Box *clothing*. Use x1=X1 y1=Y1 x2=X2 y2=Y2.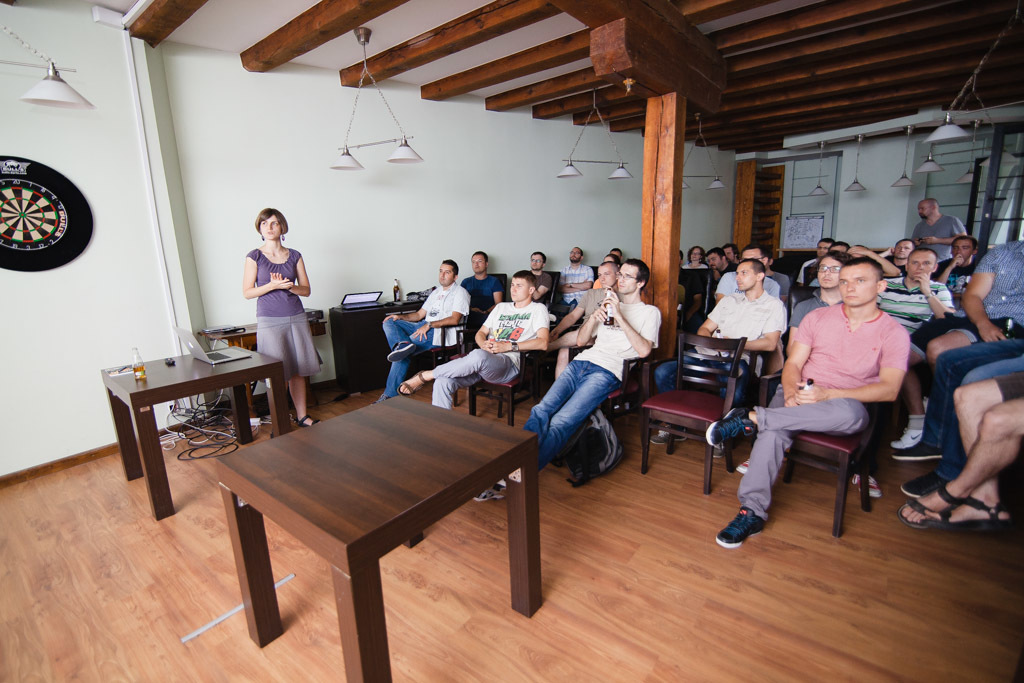
x1=866 y1=271 x2=952 y2=342.
